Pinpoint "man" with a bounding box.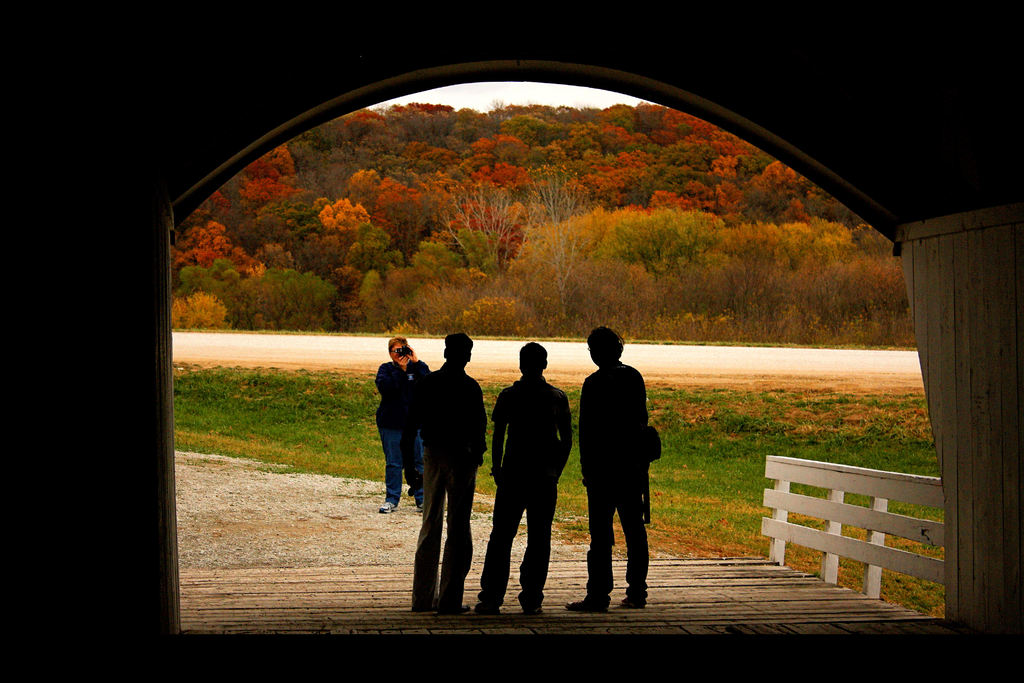
586,311,668,620.
